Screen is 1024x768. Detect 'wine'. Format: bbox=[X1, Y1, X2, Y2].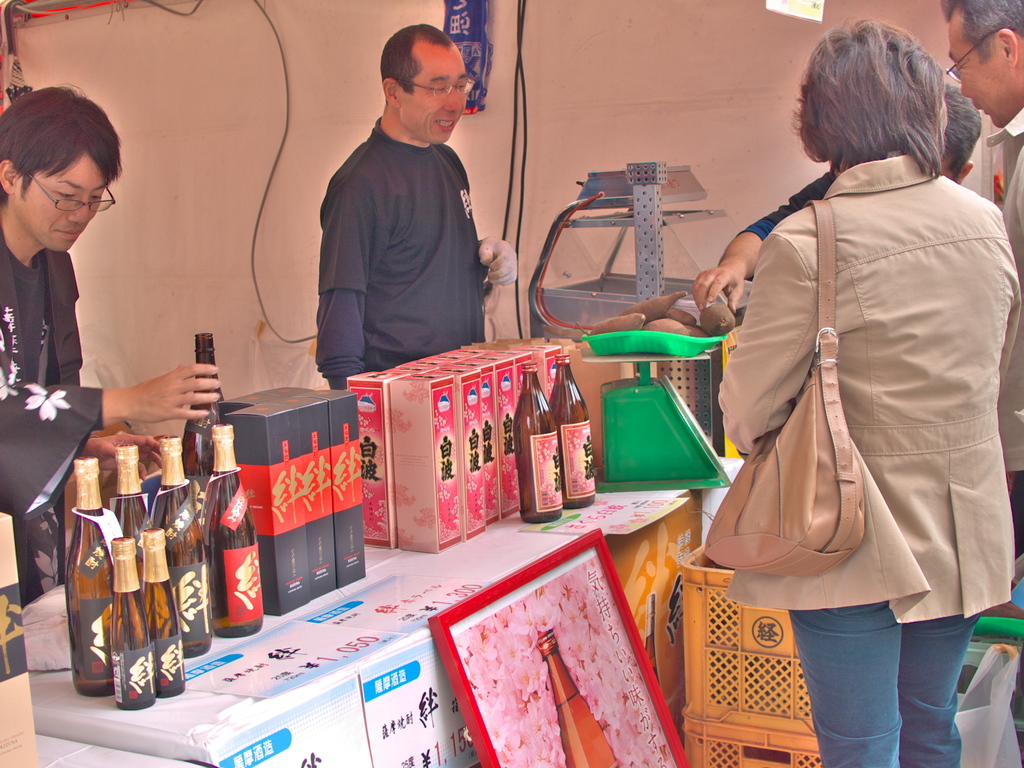
bbox=[119, 443, 145, 580].
